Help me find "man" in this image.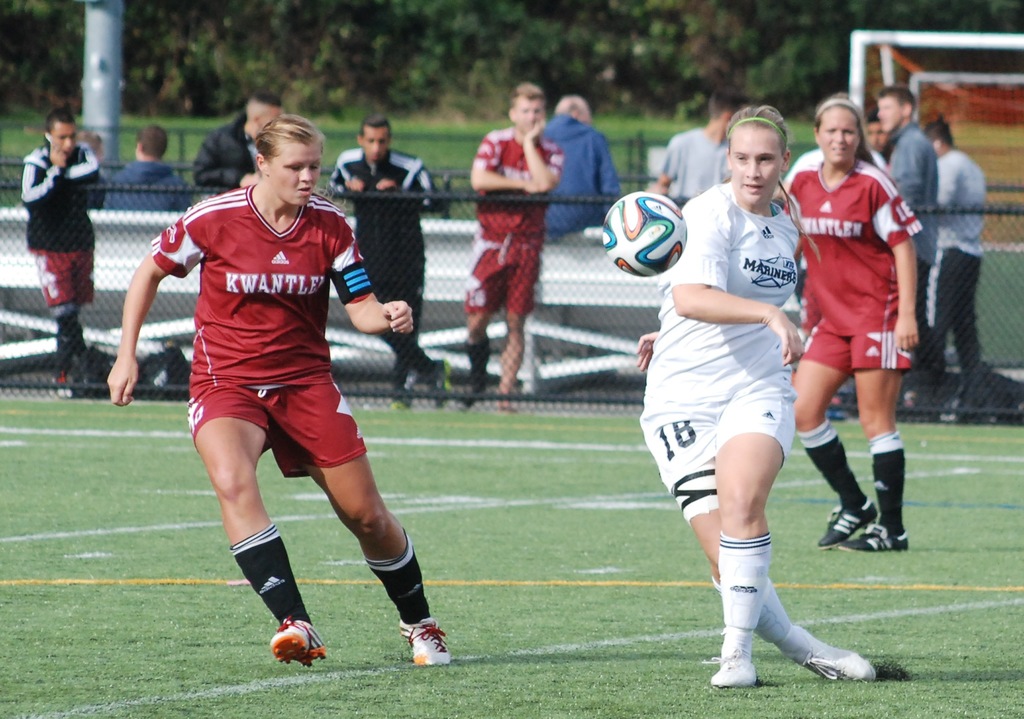
Found it: [529,86,625,235].
